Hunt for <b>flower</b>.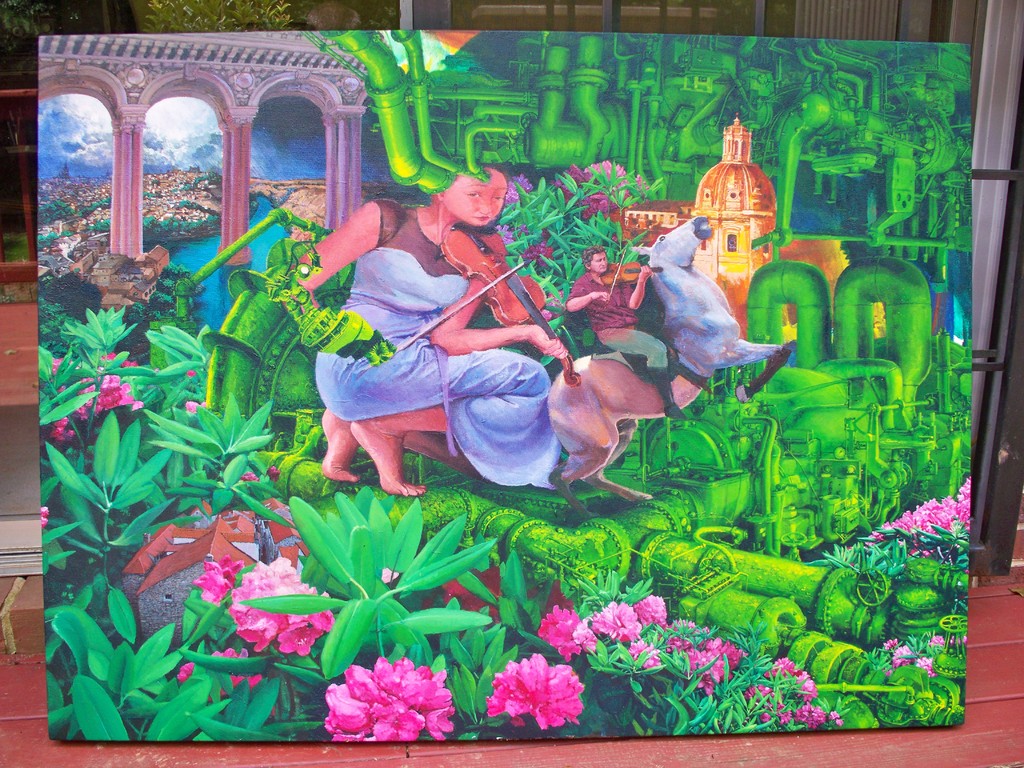
Hunted down at left=540, top=287, right=575, bottom=323.
